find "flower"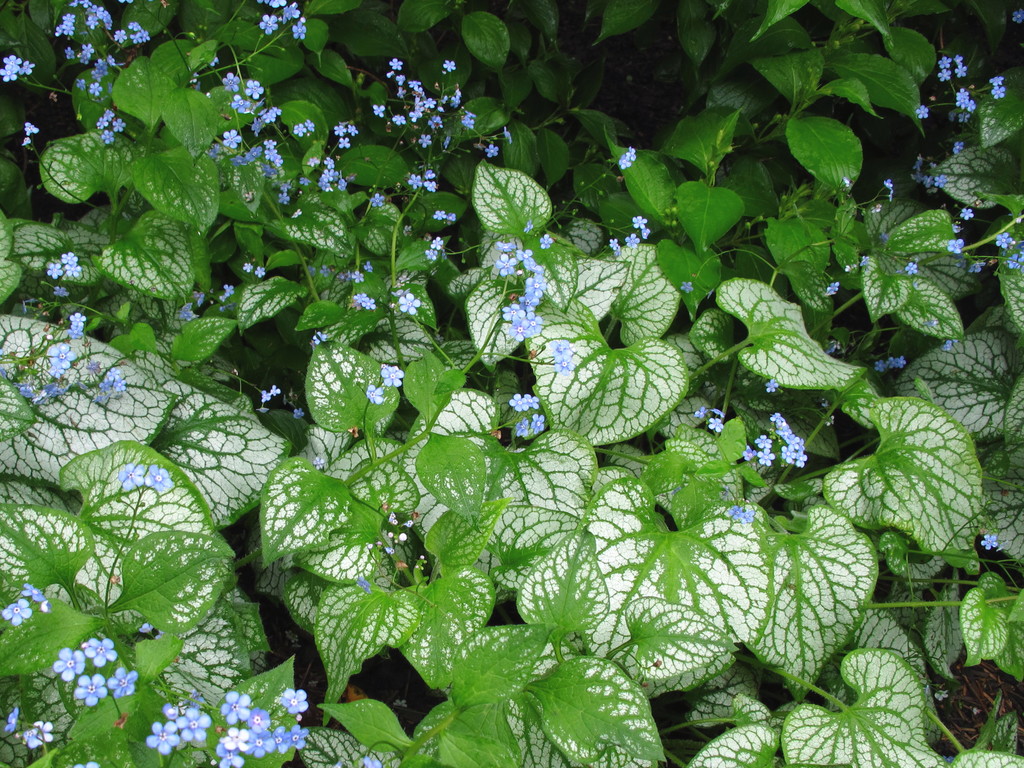
select_region(241, 263, 254, 273)
